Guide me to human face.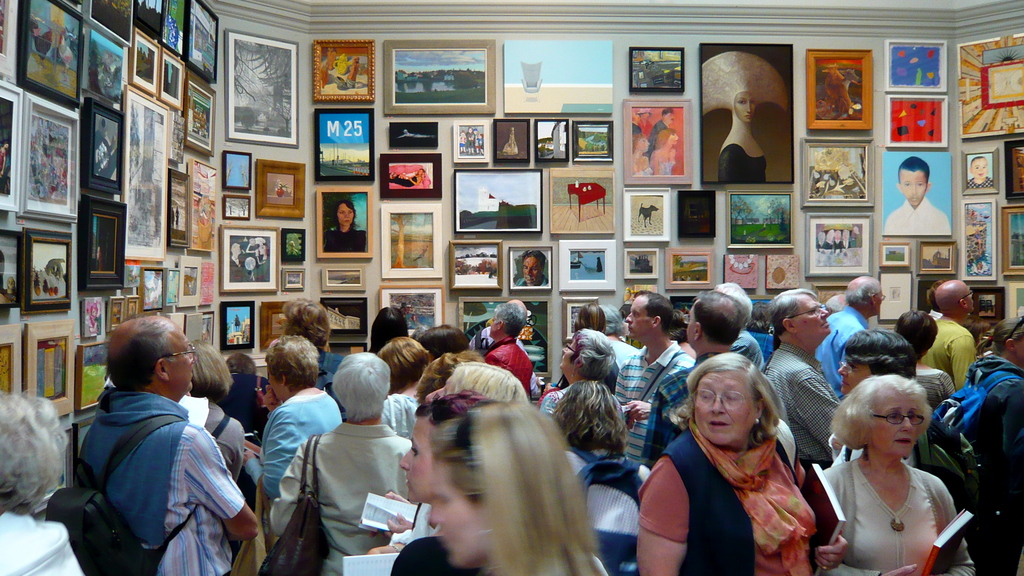
Guidance: pyautogui.locateOnScreen(637, 136, 652, 152).
